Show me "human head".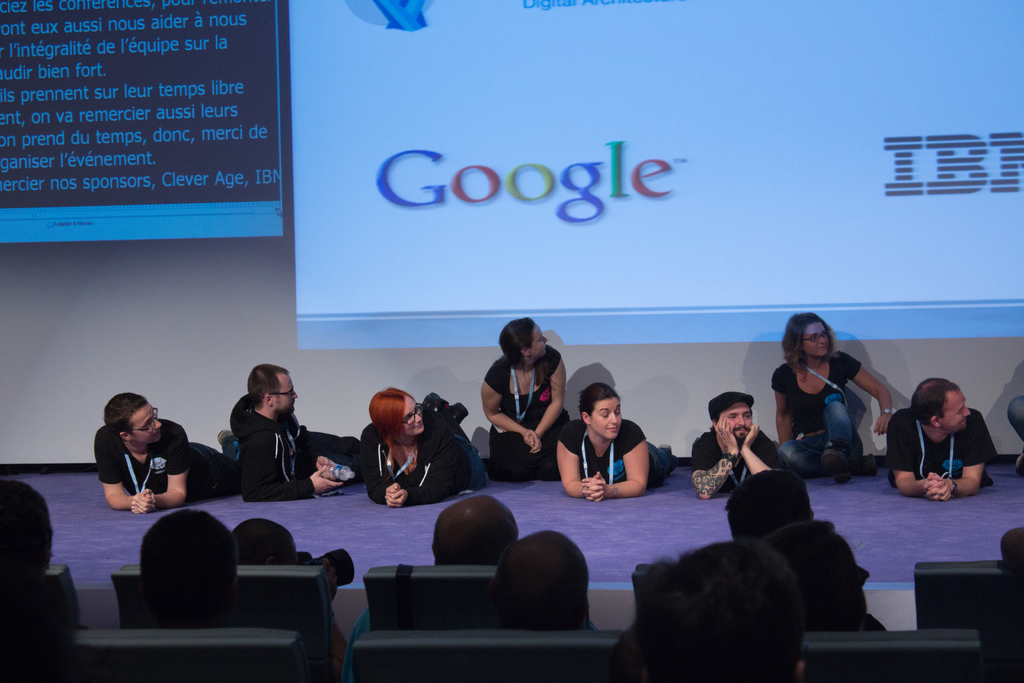
"human head" is here: 235/517/299/562.
